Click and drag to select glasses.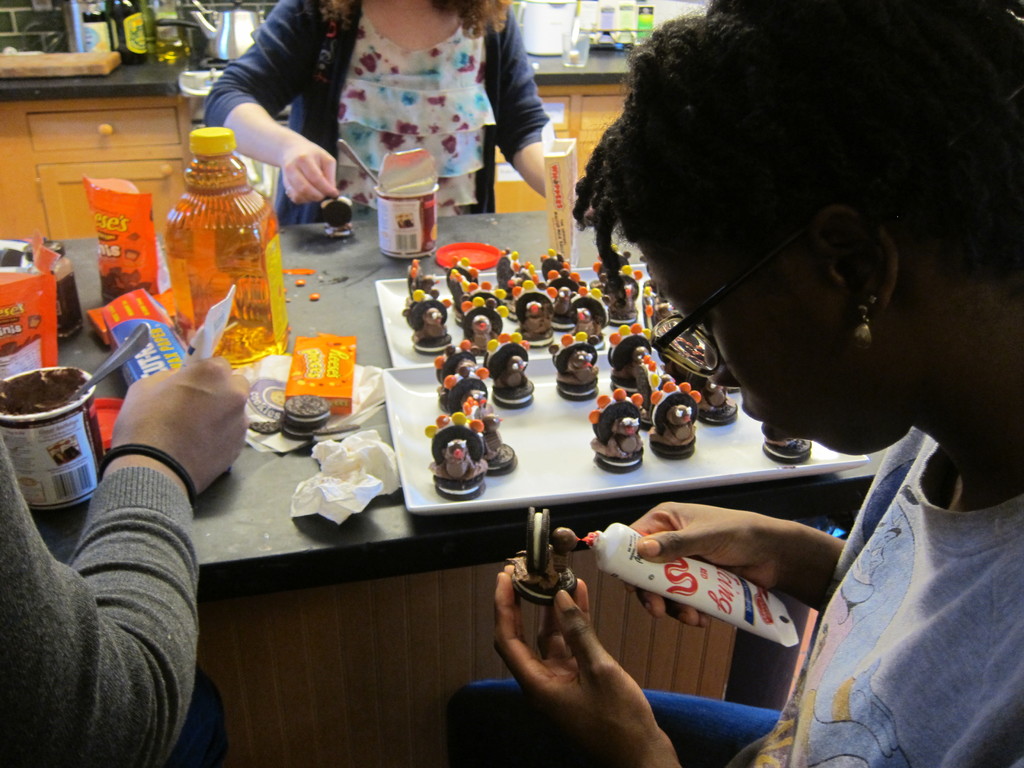
Selection: 646, 214, 806, 380.
